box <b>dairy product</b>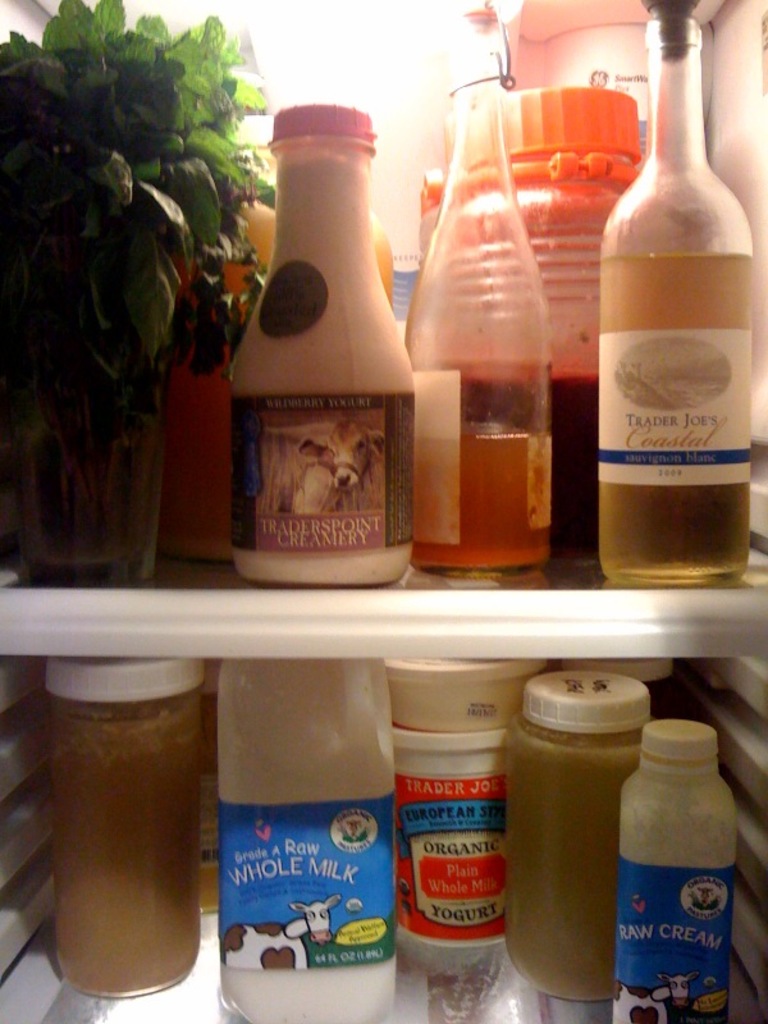
(left=562, top=755, right=750, bottom=1023)
